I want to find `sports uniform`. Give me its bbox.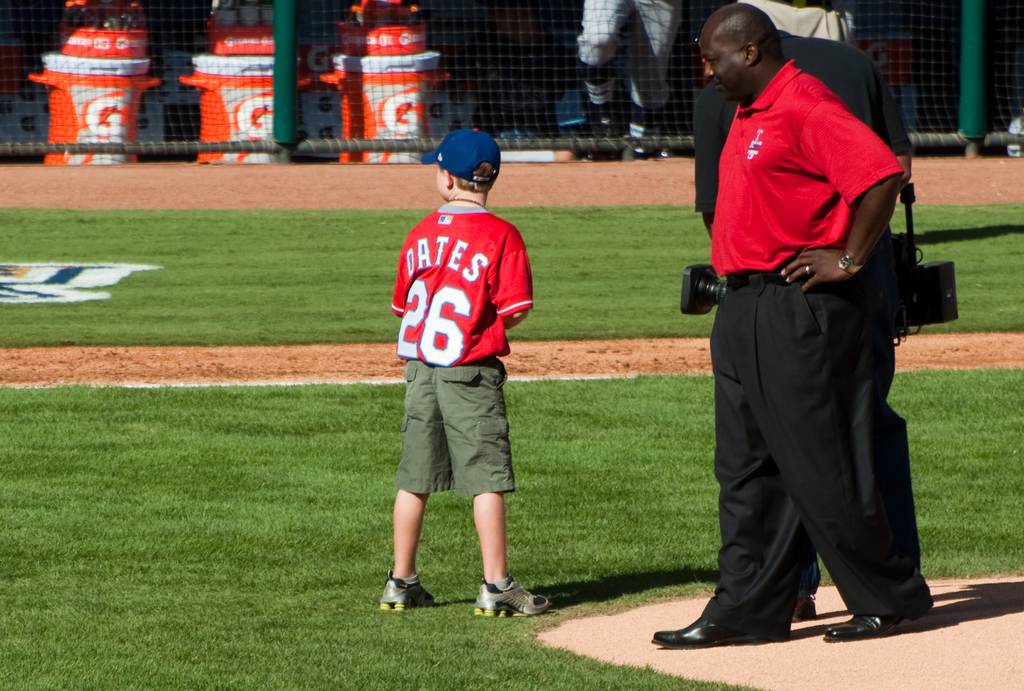
region(380, 127, 548, 618).
